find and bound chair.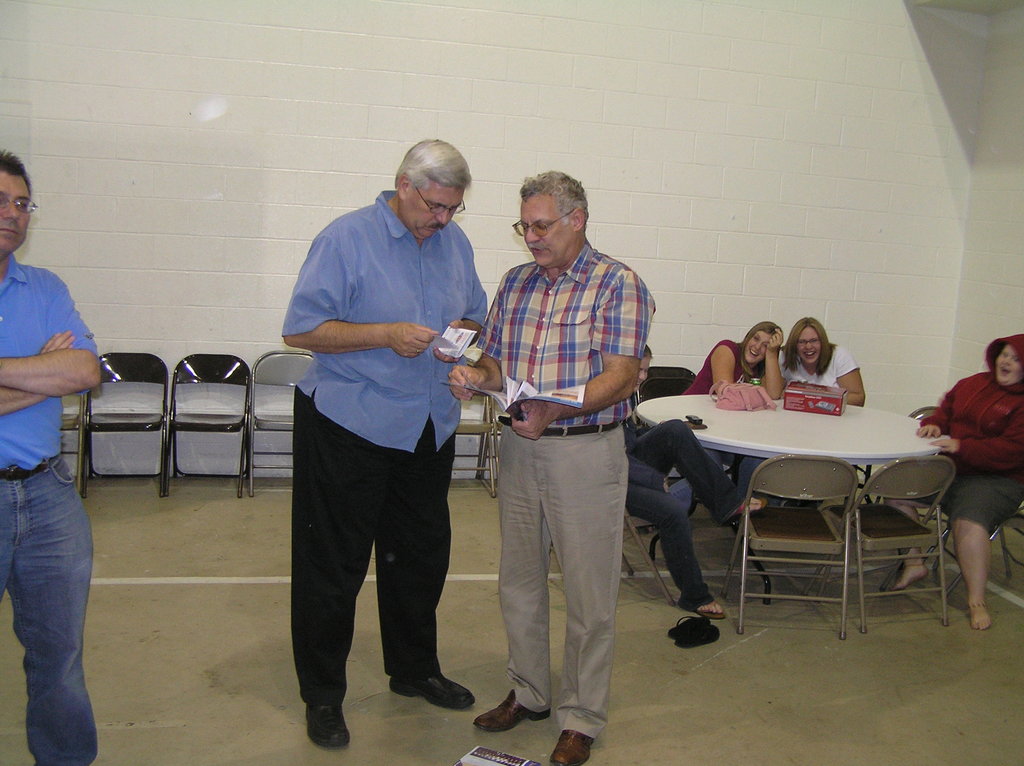
Bound: (881,488,1023,589).
